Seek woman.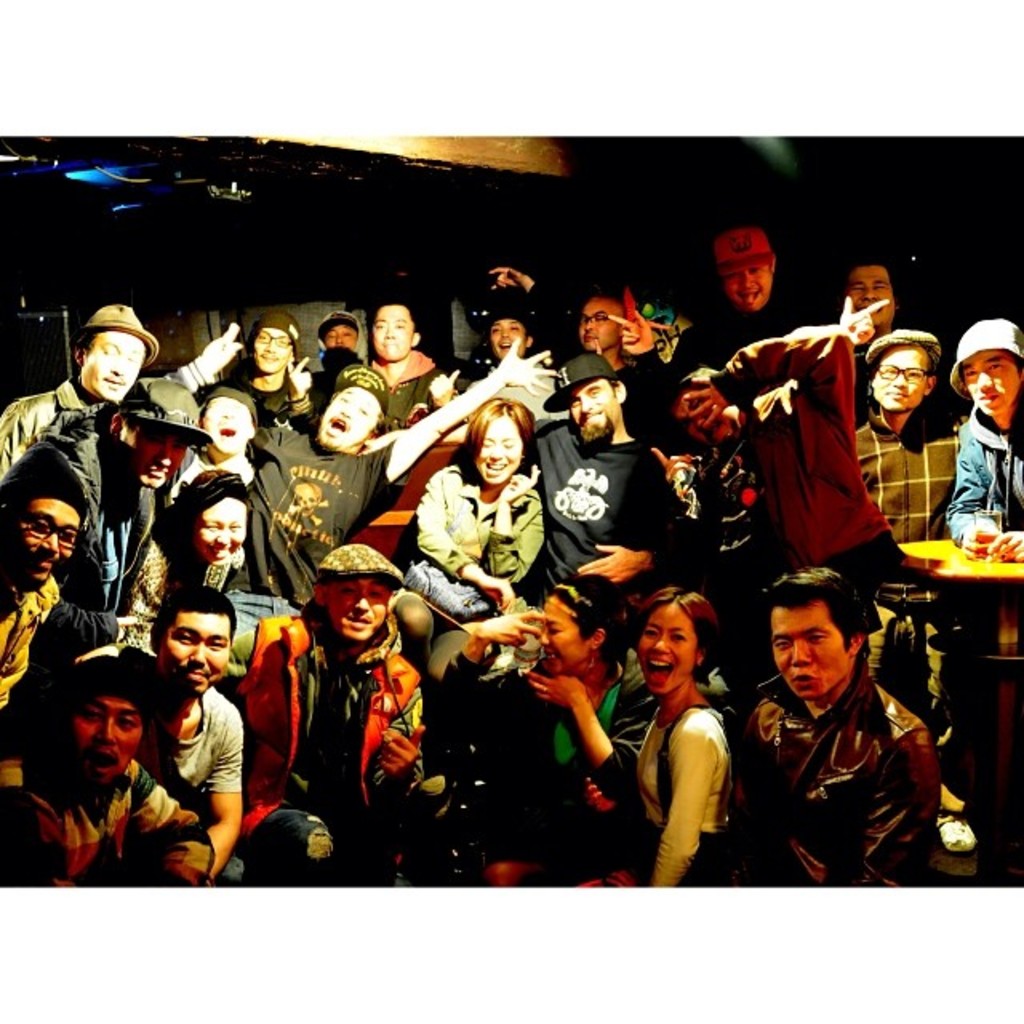
box(389, 389, 558, 694).
